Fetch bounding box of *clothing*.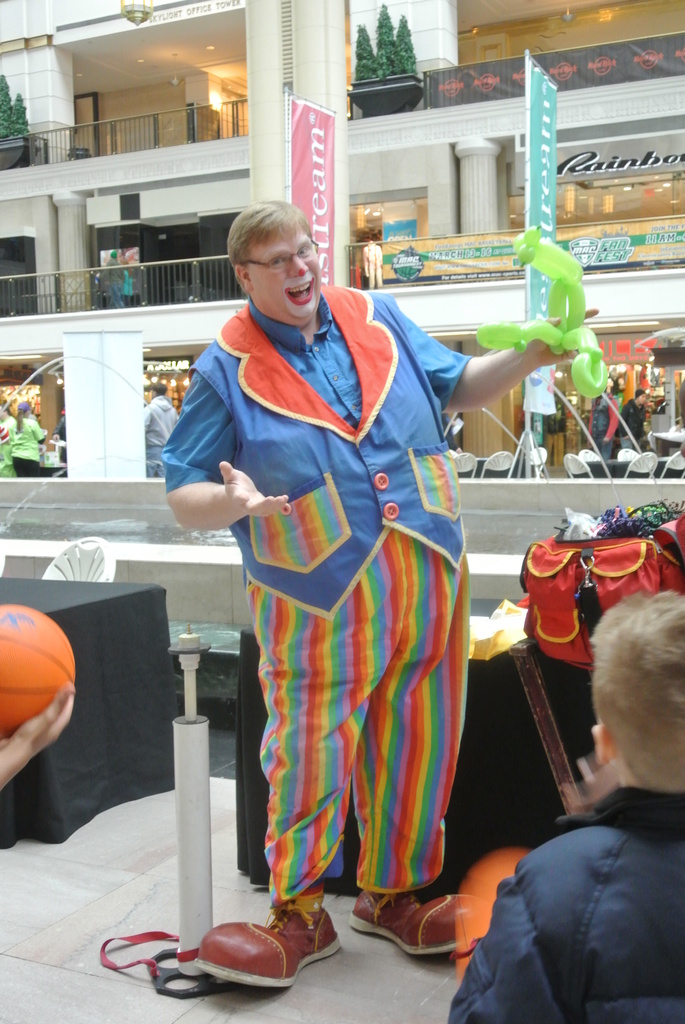
Bbox: bbox=(3, 417, 46, 483).
